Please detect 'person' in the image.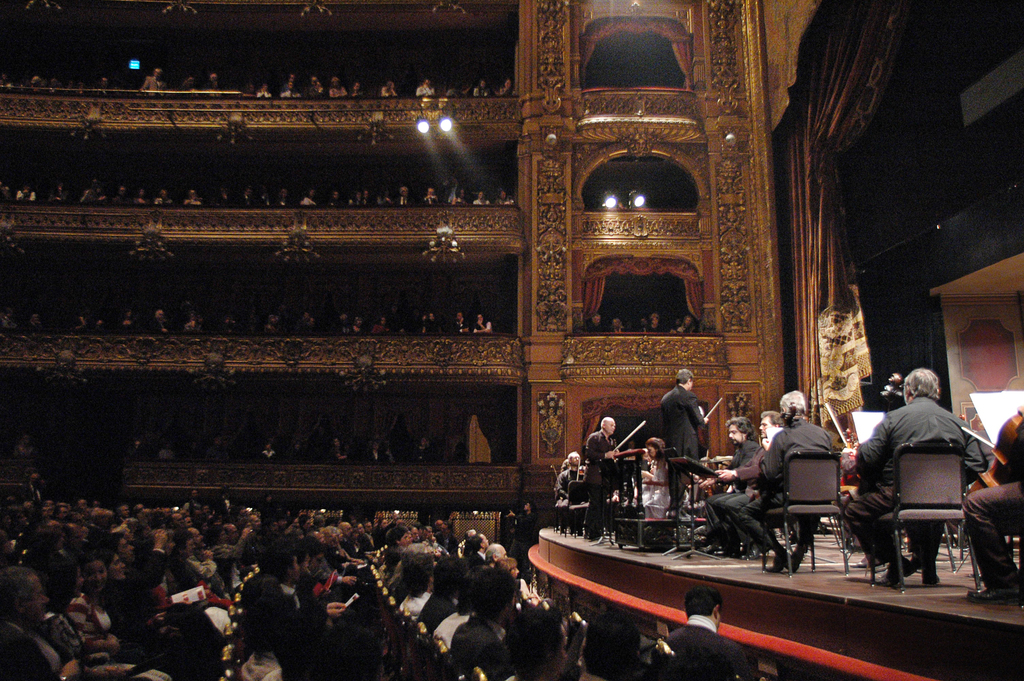
(638,448,650,459).
